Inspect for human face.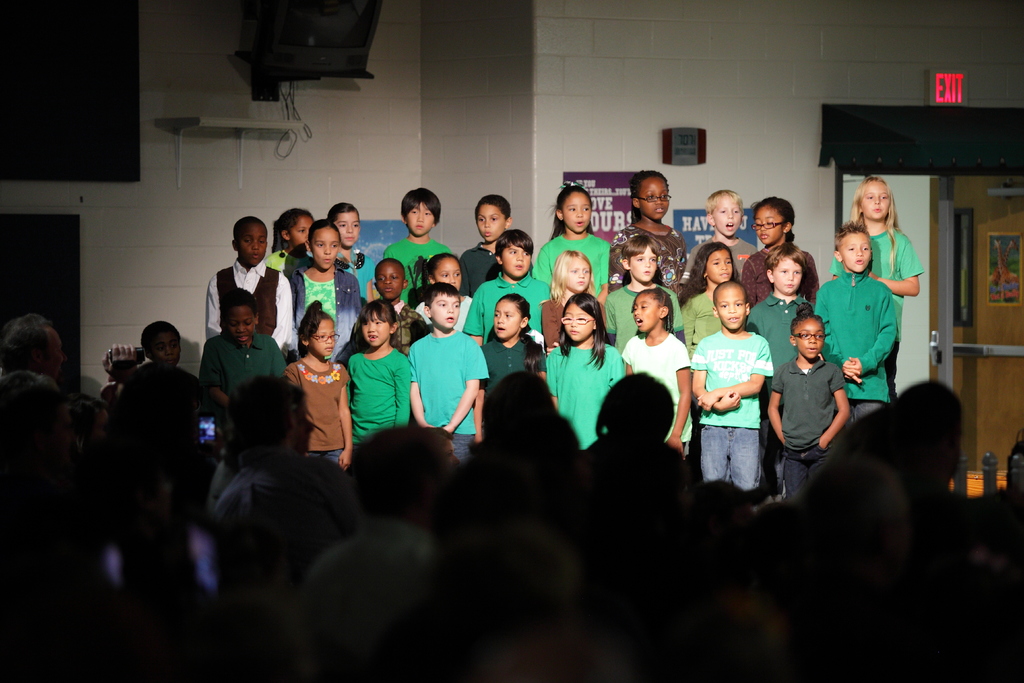
Inspection: x1=796 y1=319 x2=822 y2=359.
